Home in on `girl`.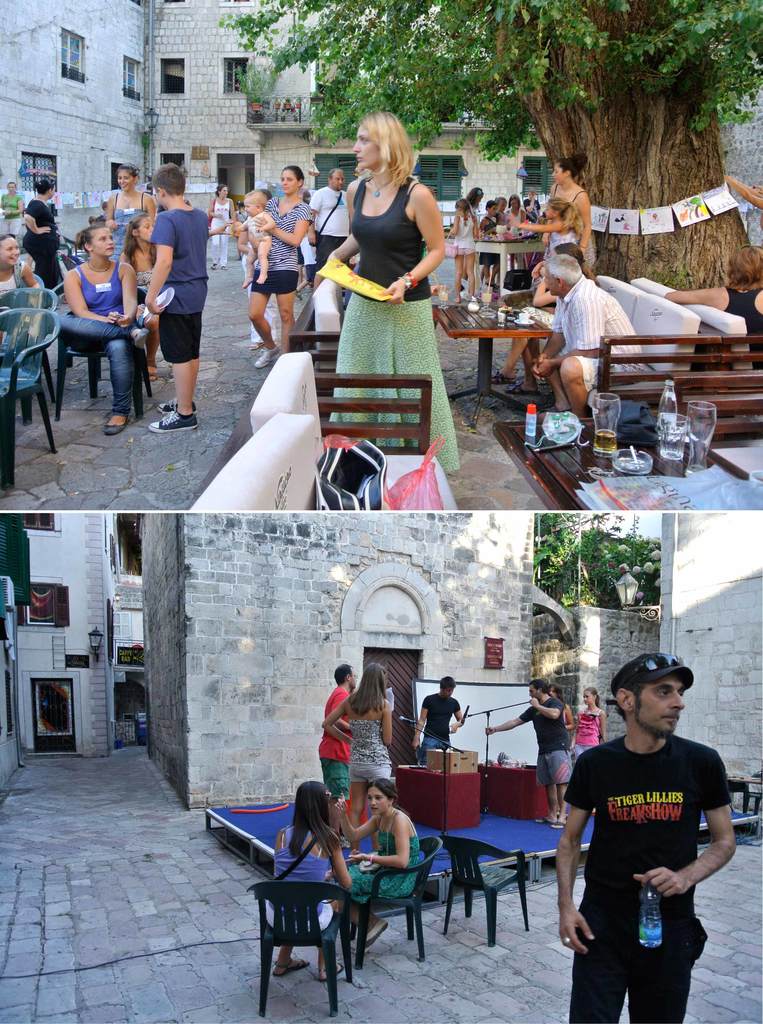
Homed in at <box>575,685,608,776</box>.
